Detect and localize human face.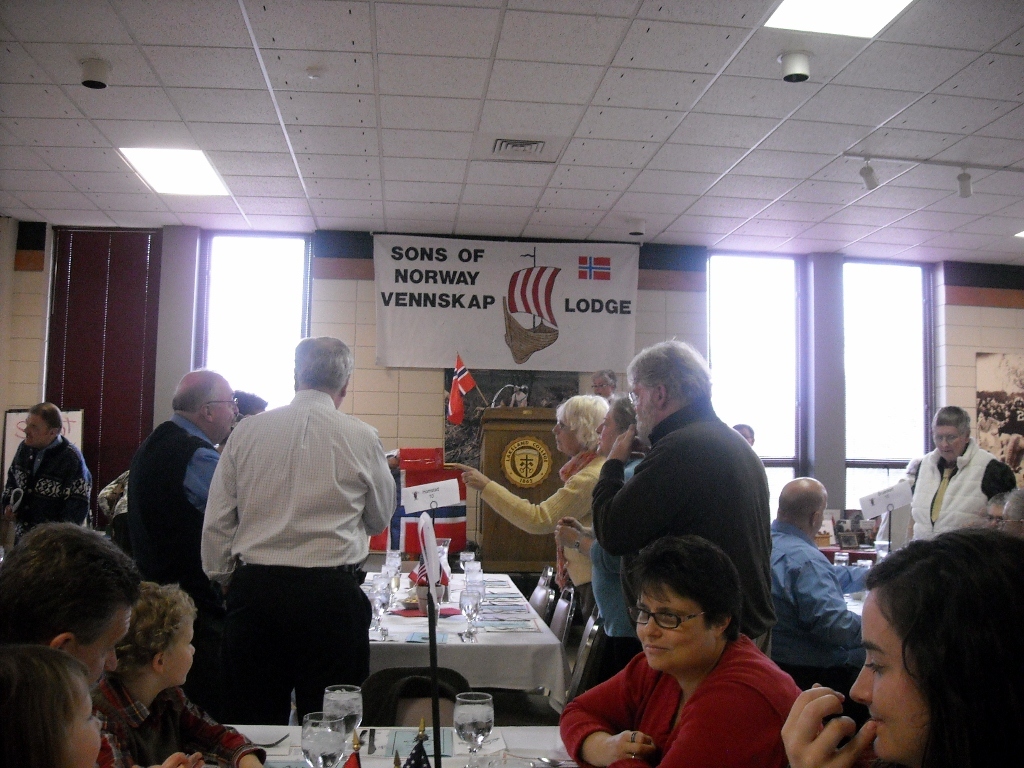
Localized at {"x1": 595, "y1": 409, "x2": 616, "y2": 449}.
